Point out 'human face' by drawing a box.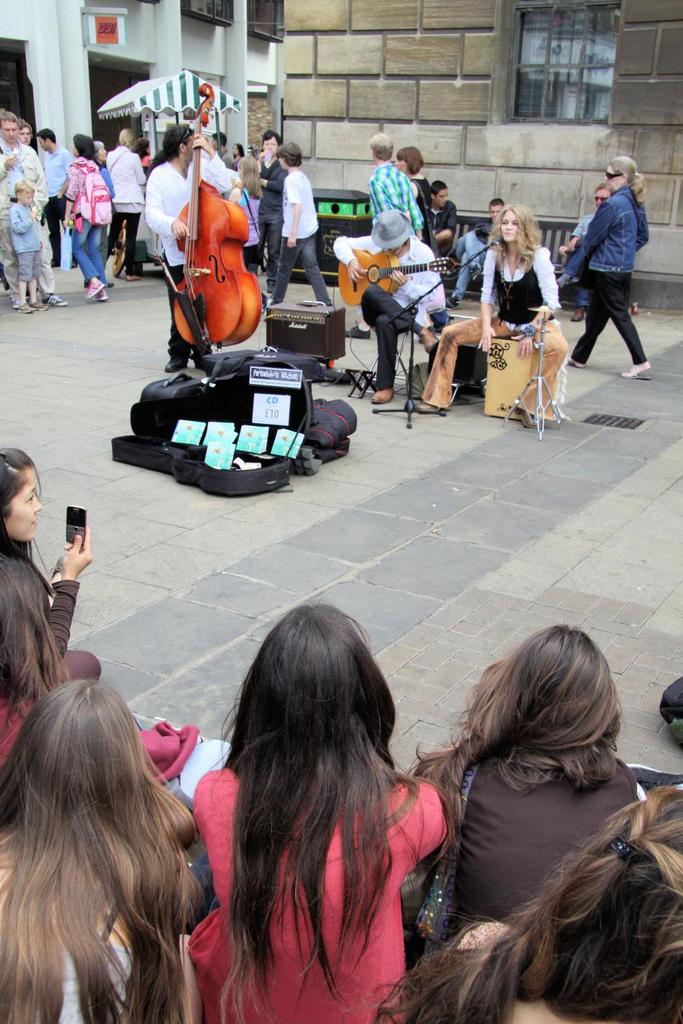
19,127,31,147.
